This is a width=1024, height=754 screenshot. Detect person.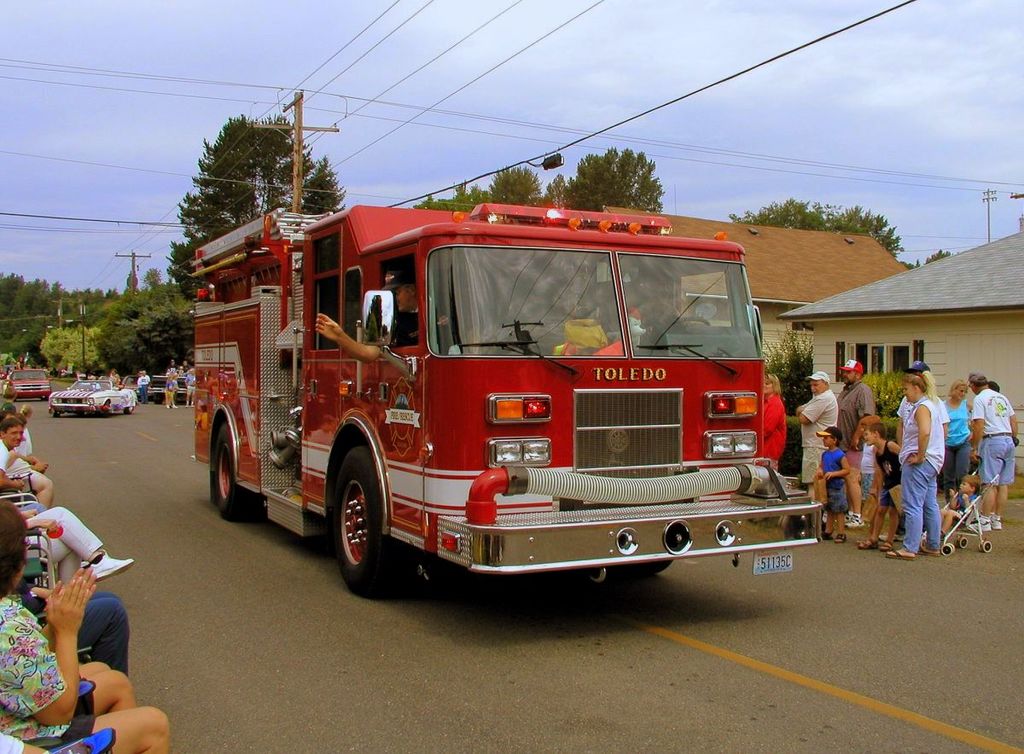
106:366:120:391.
